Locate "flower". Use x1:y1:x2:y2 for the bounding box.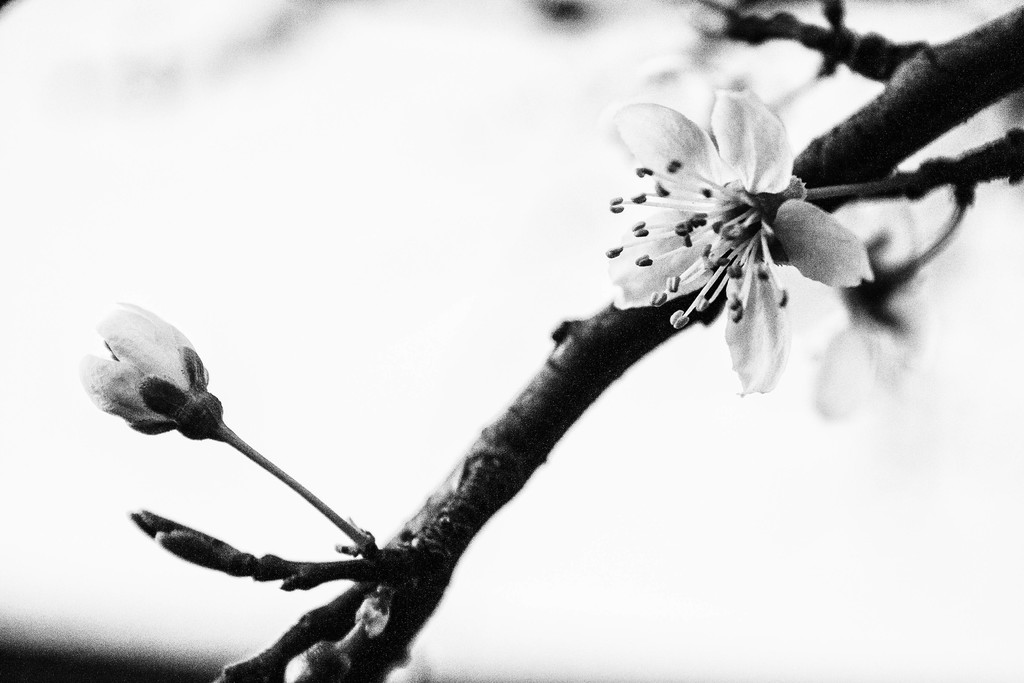
77:299:219:438.
